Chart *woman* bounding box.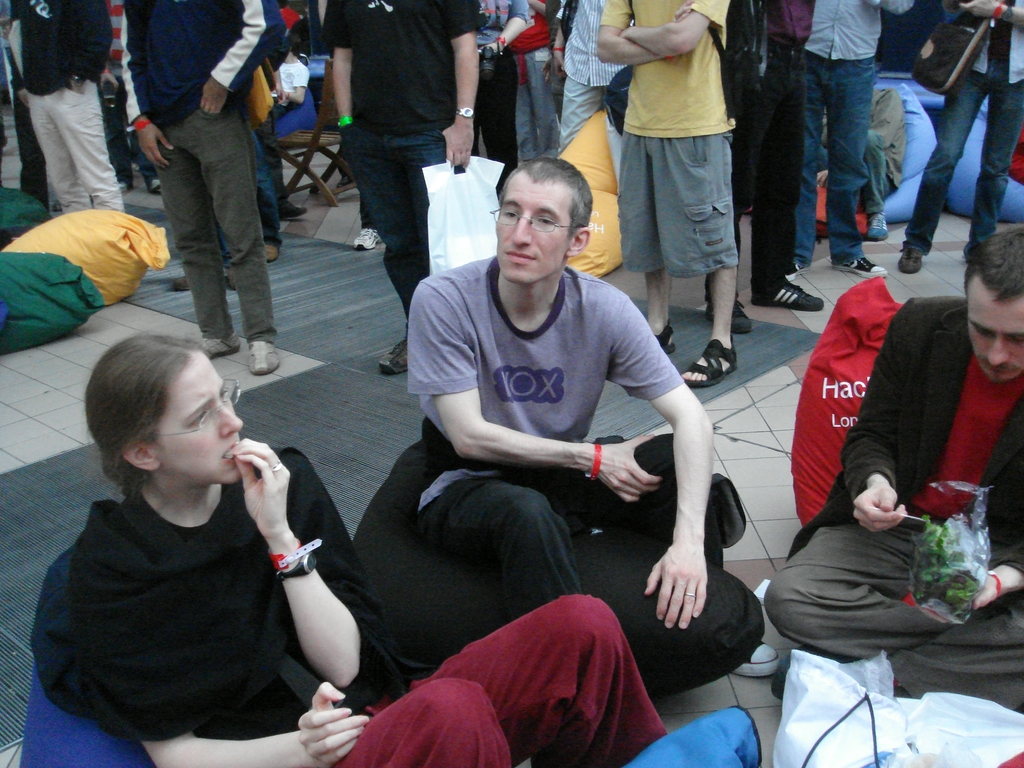
Charted: box(28, 340, 664, 767).
